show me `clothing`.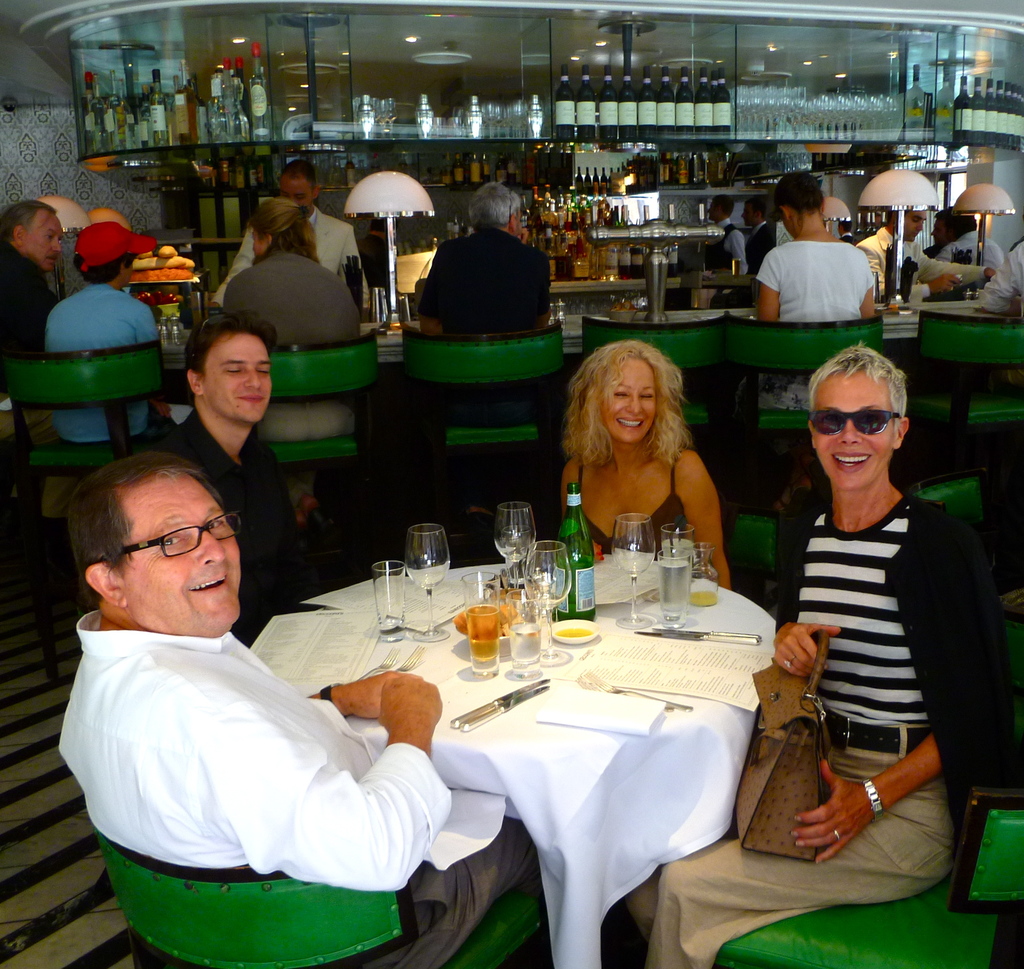
`clothing` is here: region(210, 206, 374, 307).
